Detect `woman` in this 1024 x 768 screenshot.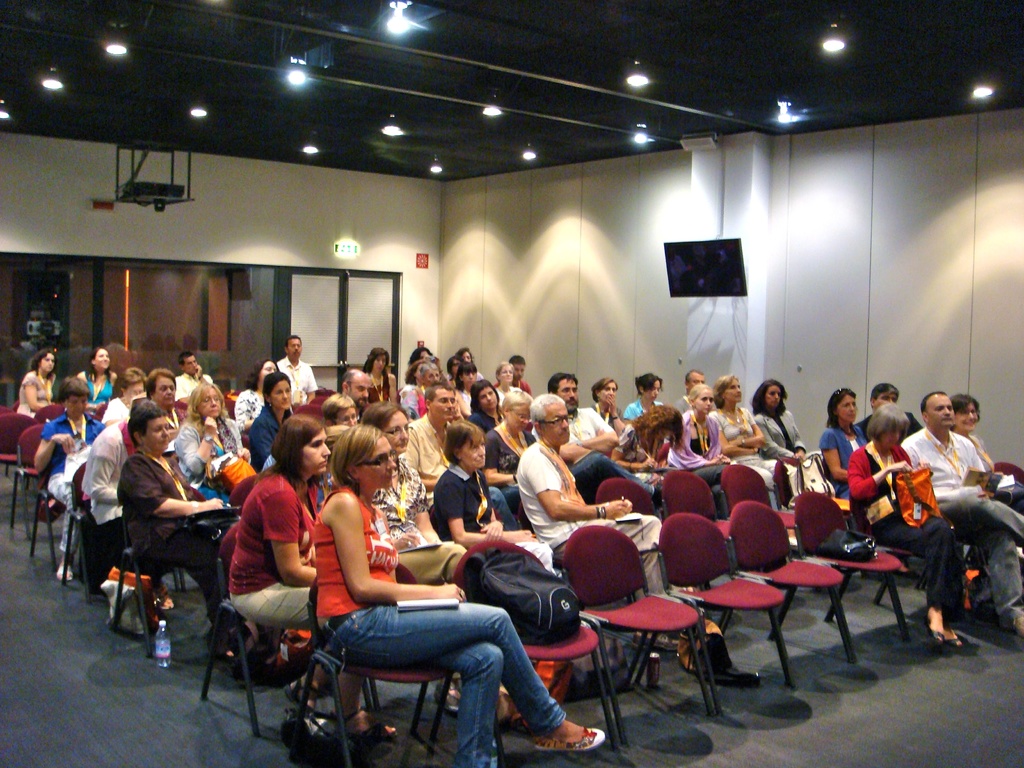
Detection: bbox(260, 428, 353, 514).
